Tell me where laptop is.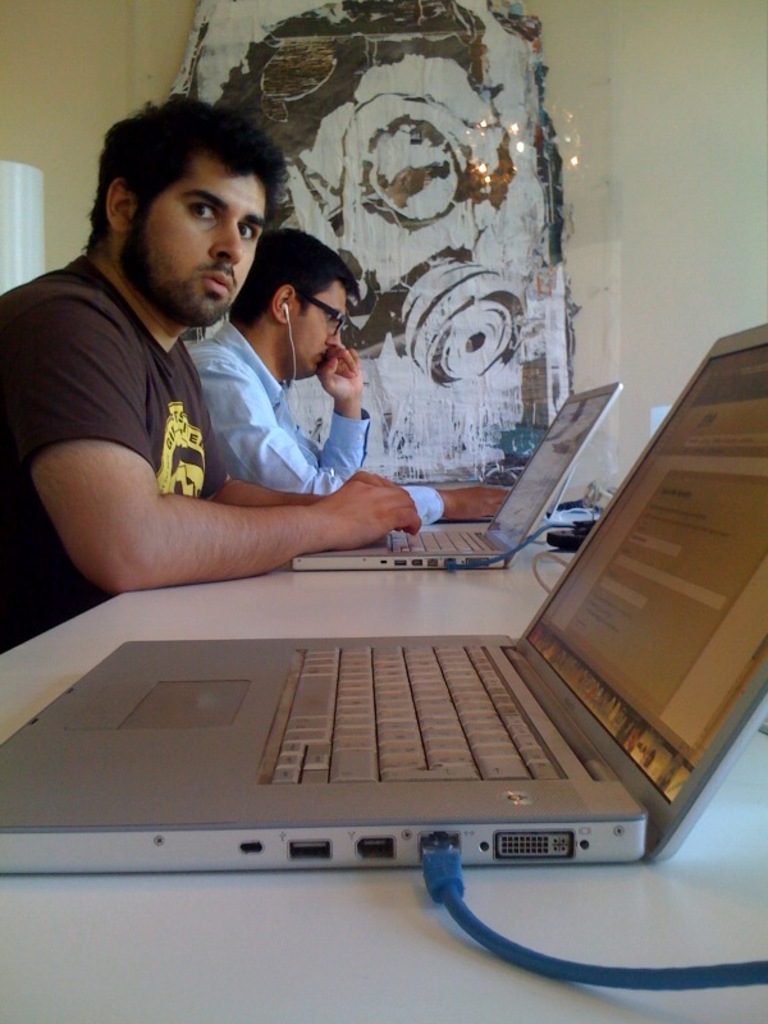
laptop is at (41,379,742,927).
